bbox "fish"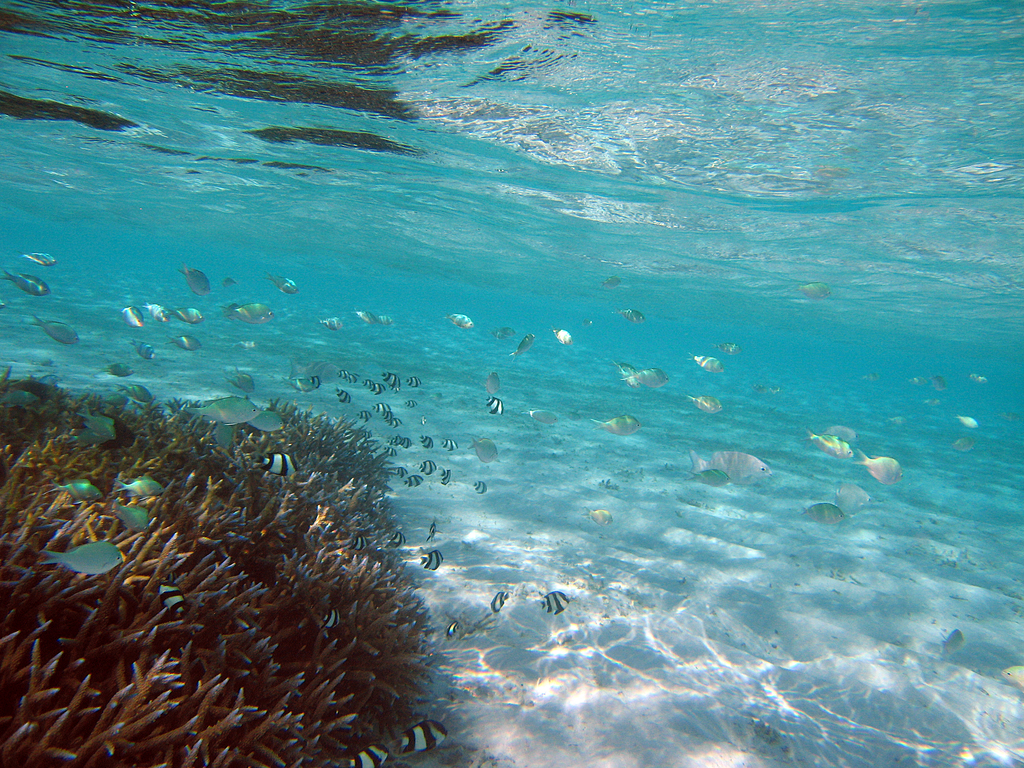
locate(362, 439, 378, 452)
